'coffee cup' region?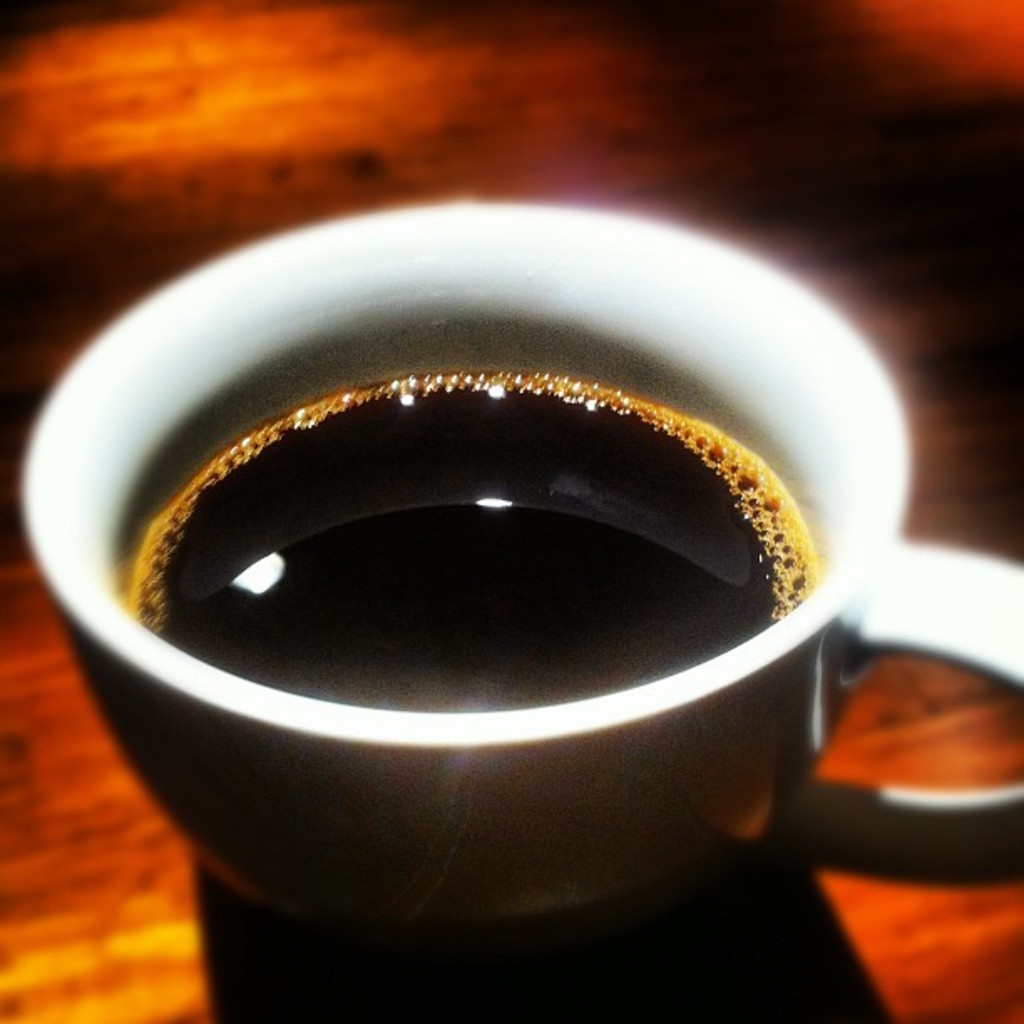
22, 201, 1022, 955
